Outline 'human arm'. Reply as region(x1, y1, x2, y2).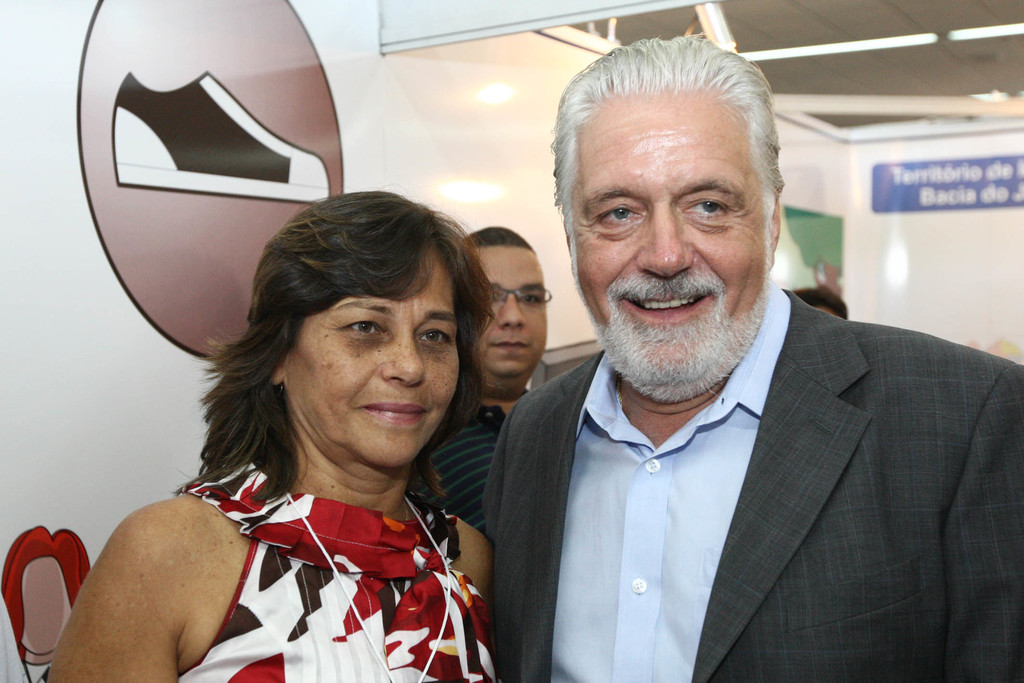
region(938, 362, 1023, 682).
